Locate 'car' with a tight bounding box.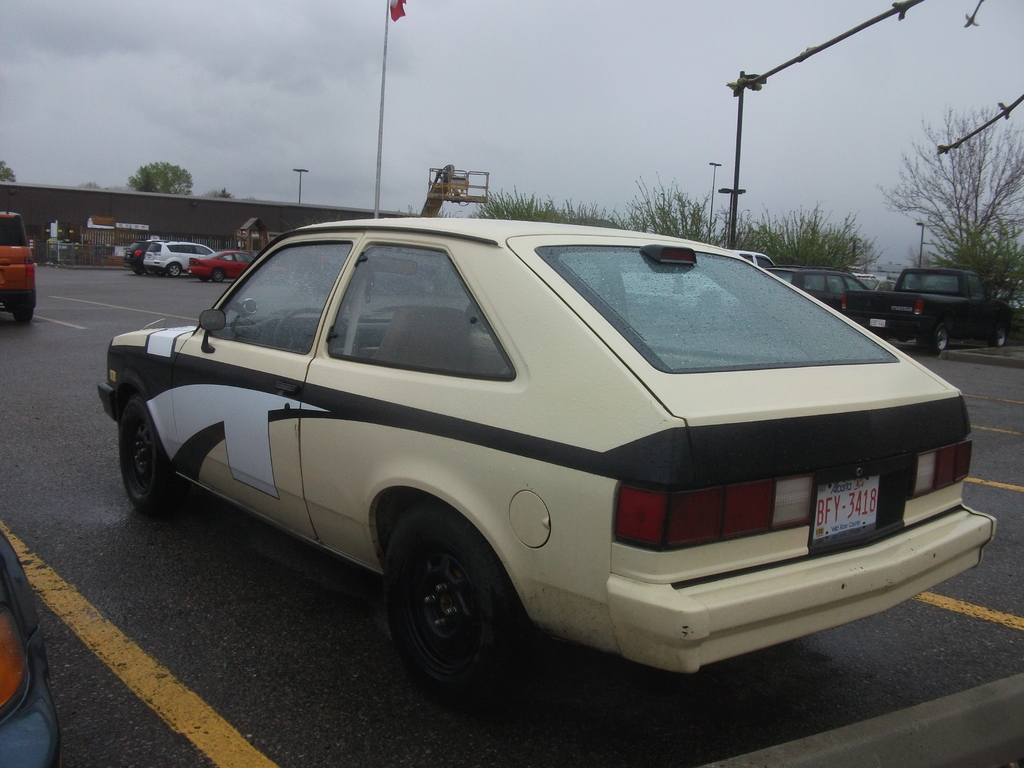
0/532/59/767.
